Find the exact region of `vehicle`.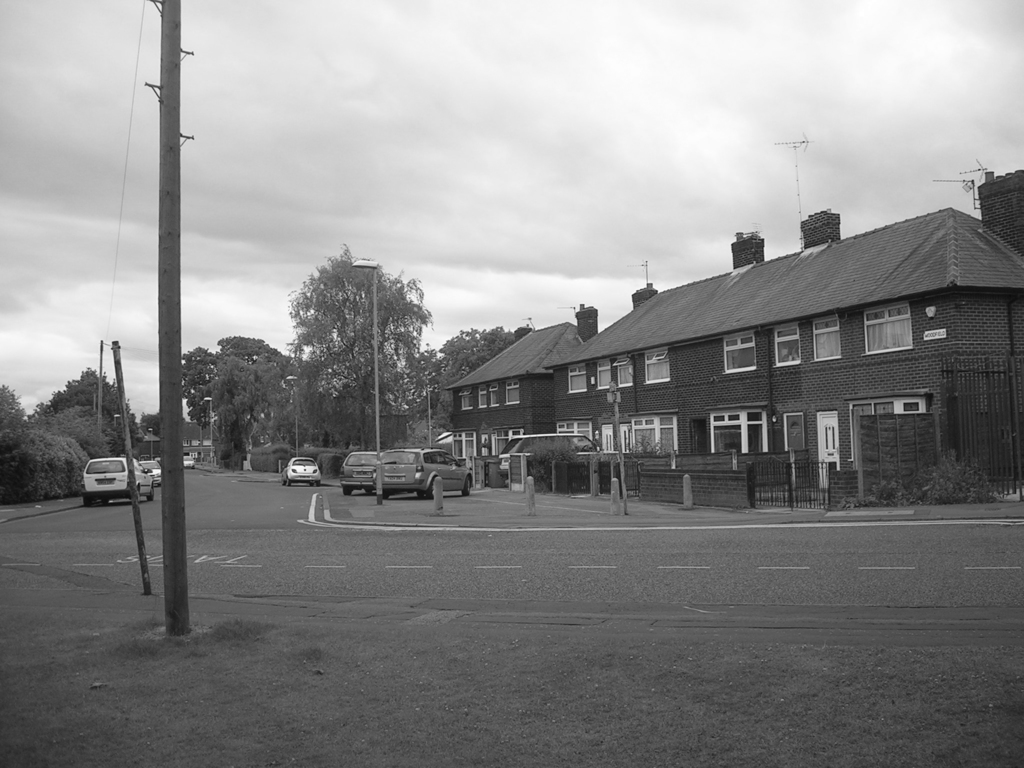
Exact region: l=340, t=445, r=375, b=493.
